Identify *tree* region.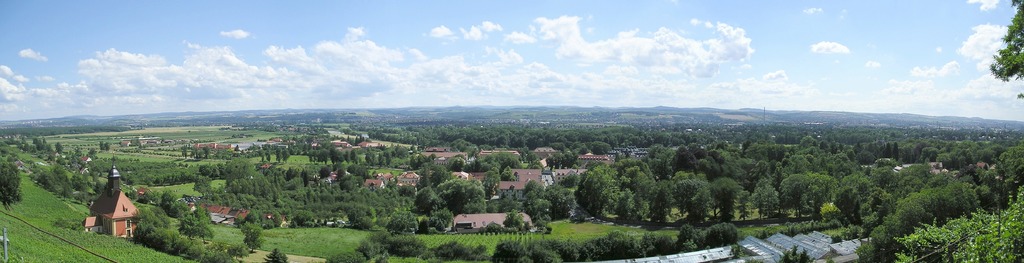
Region: 403:151:431:166.
